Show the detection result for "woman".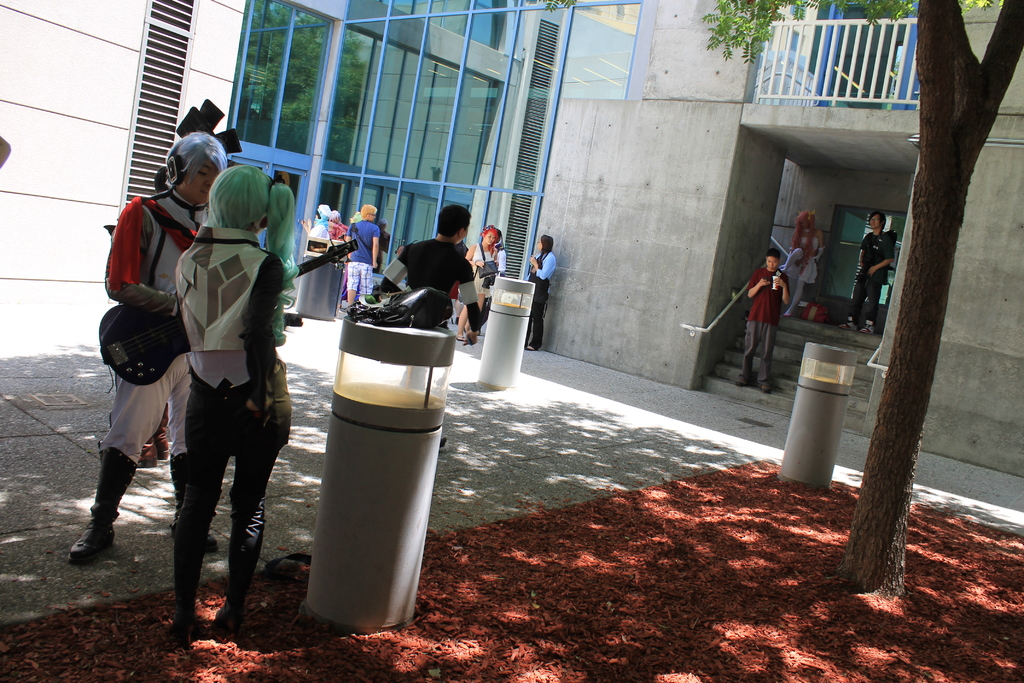
[left=460, top=222, right=497, bottom=341].
